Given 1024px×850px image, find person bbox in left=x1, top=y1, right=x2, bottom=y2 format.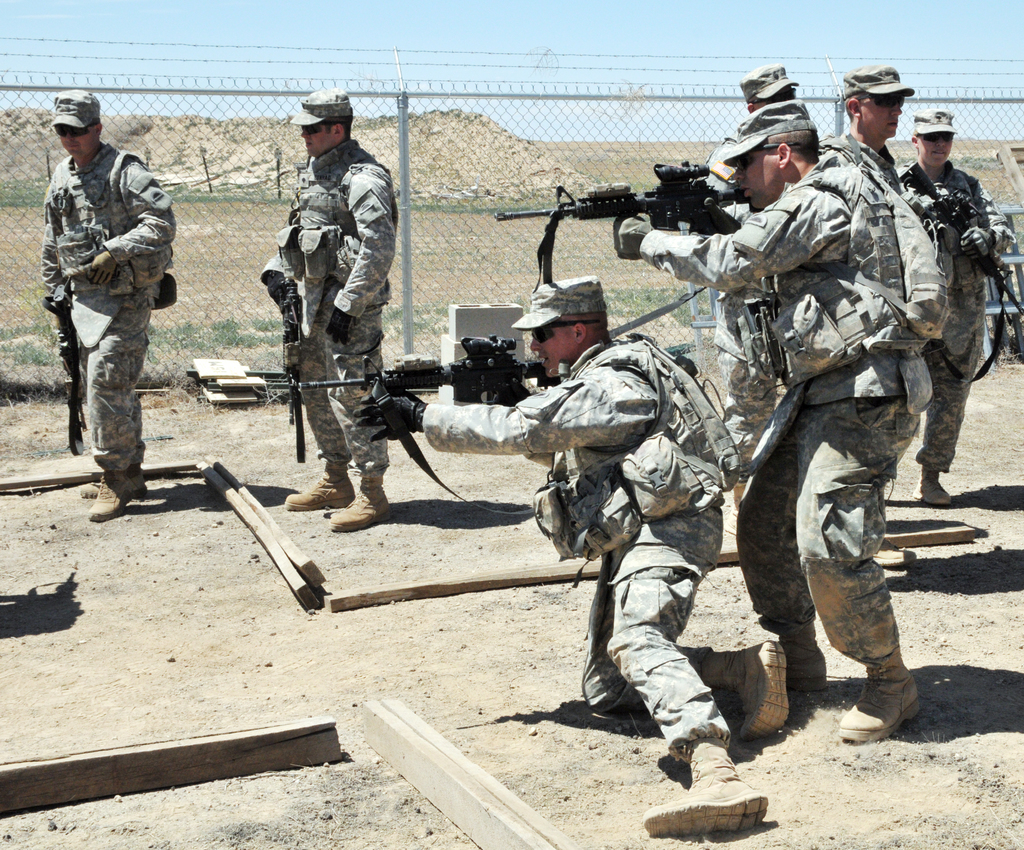
left=737, top=63, right=800, bottom=115.
